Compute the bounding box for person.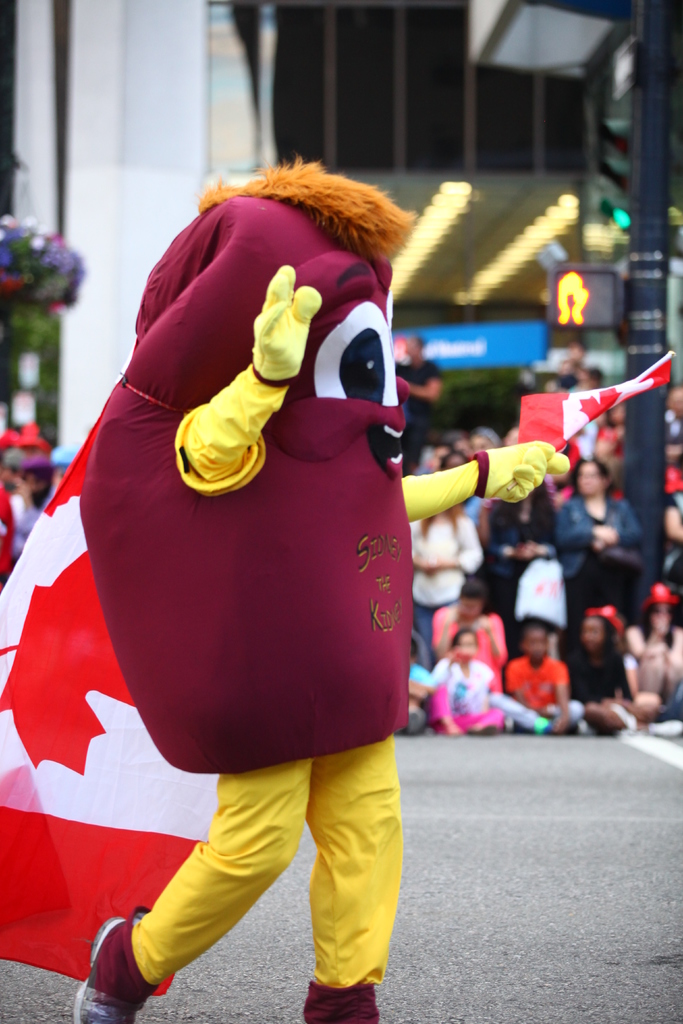
(74, 153, 572, 1022).
